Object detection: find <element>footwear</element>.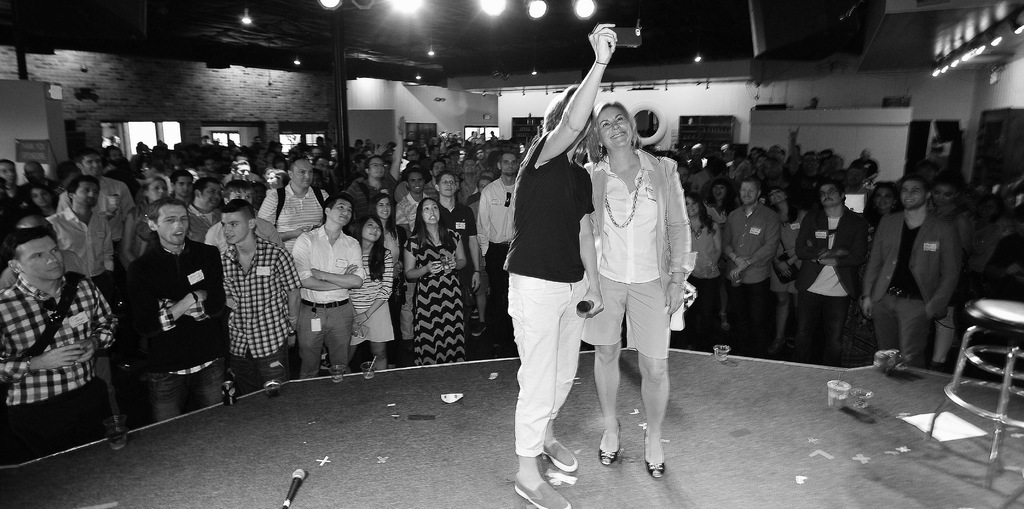
[541, 435, 580, 474].
